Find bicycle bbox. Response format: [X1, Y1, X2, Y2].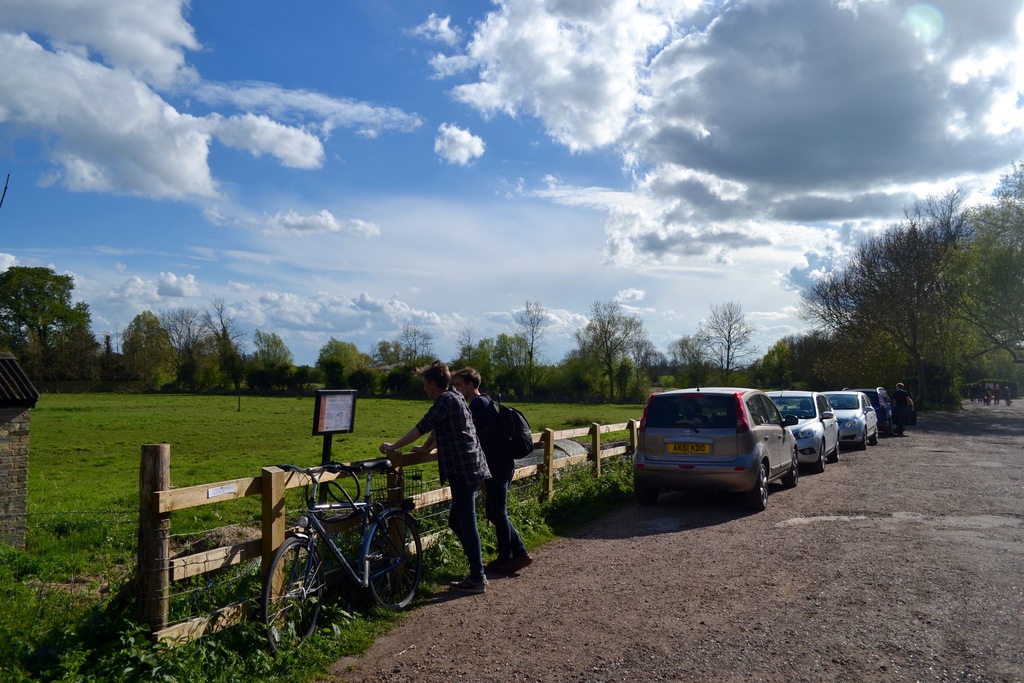
[269, 460, 430, 656].
